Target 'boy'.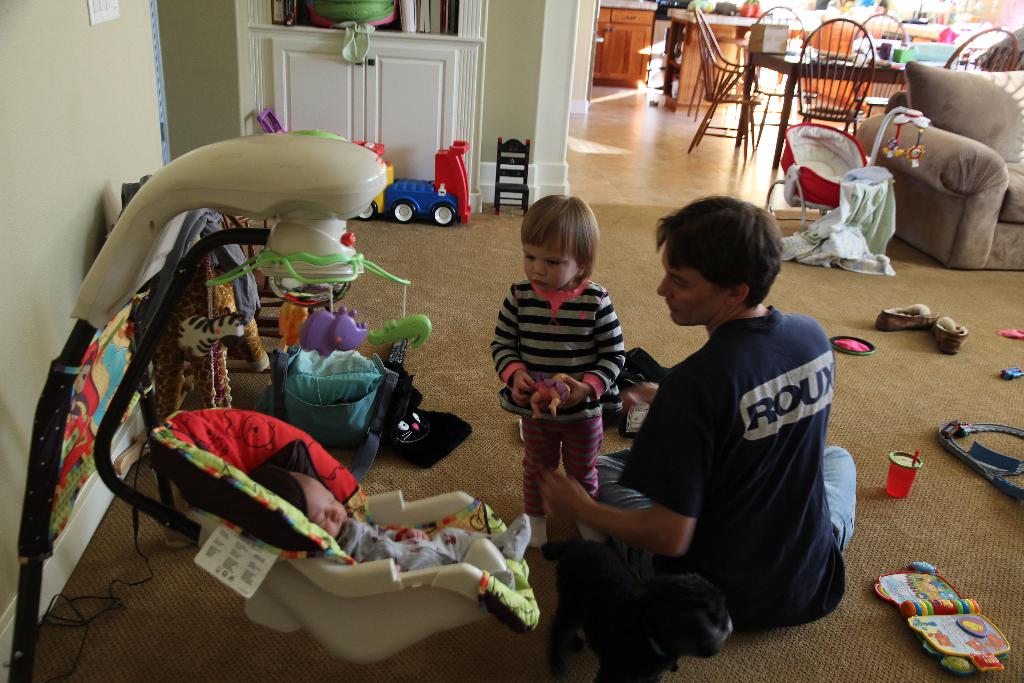
Target region: <region>487, 193, 629, 539</region>.
